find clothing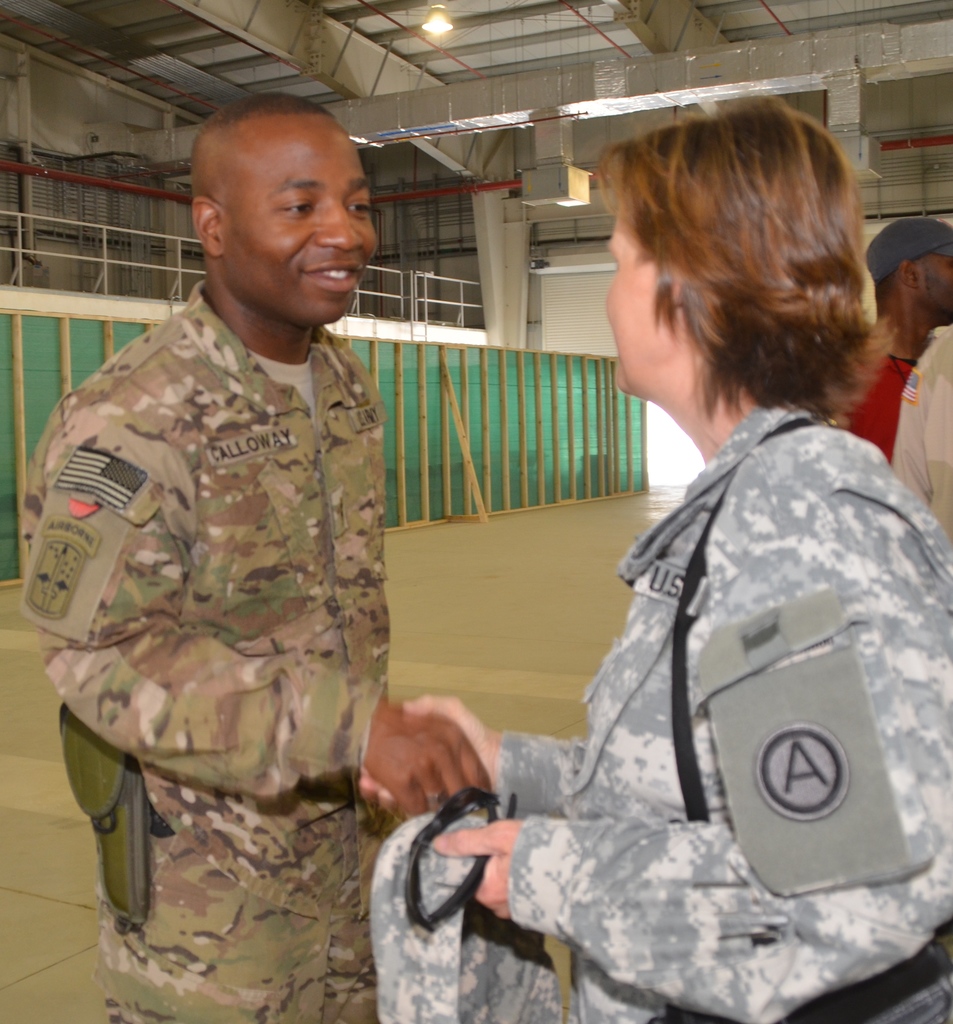
{"left": 835, "top": 350, "right": 918, "bottom": 455}
